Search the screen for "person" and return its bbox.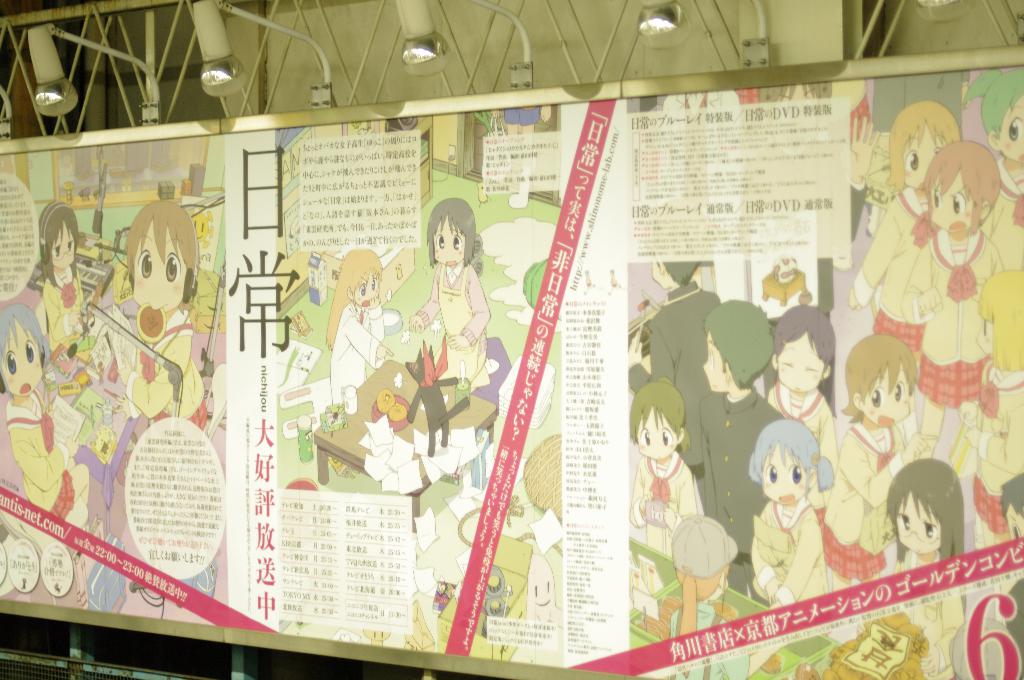
Found: pyautogui.locateOnScreen(408, 190, 484, 393).
